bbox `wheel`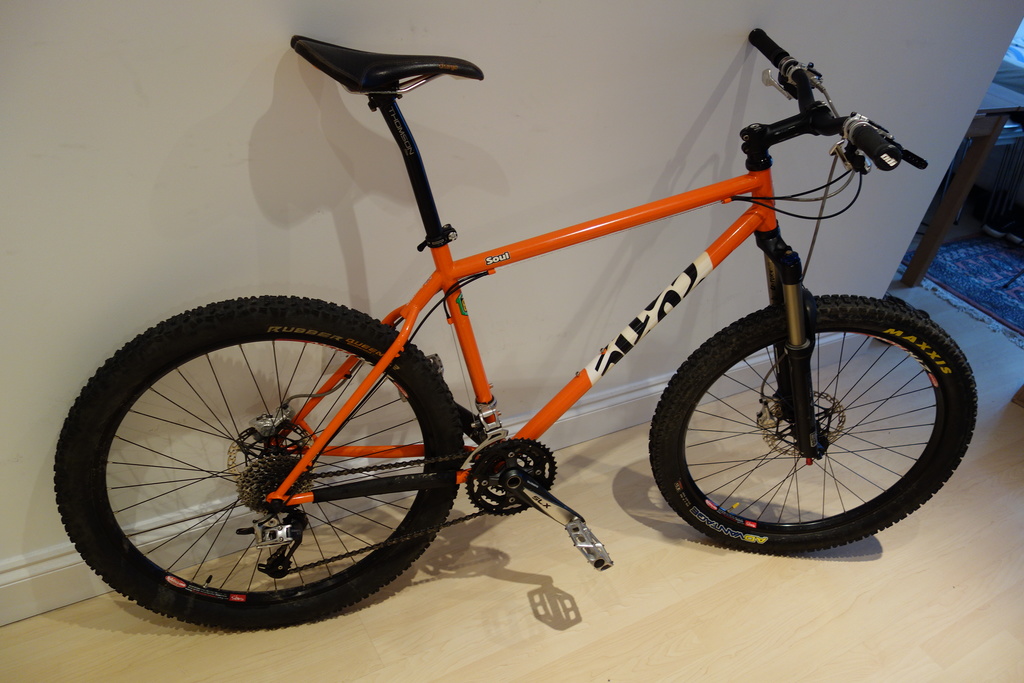
237 447 317 517
